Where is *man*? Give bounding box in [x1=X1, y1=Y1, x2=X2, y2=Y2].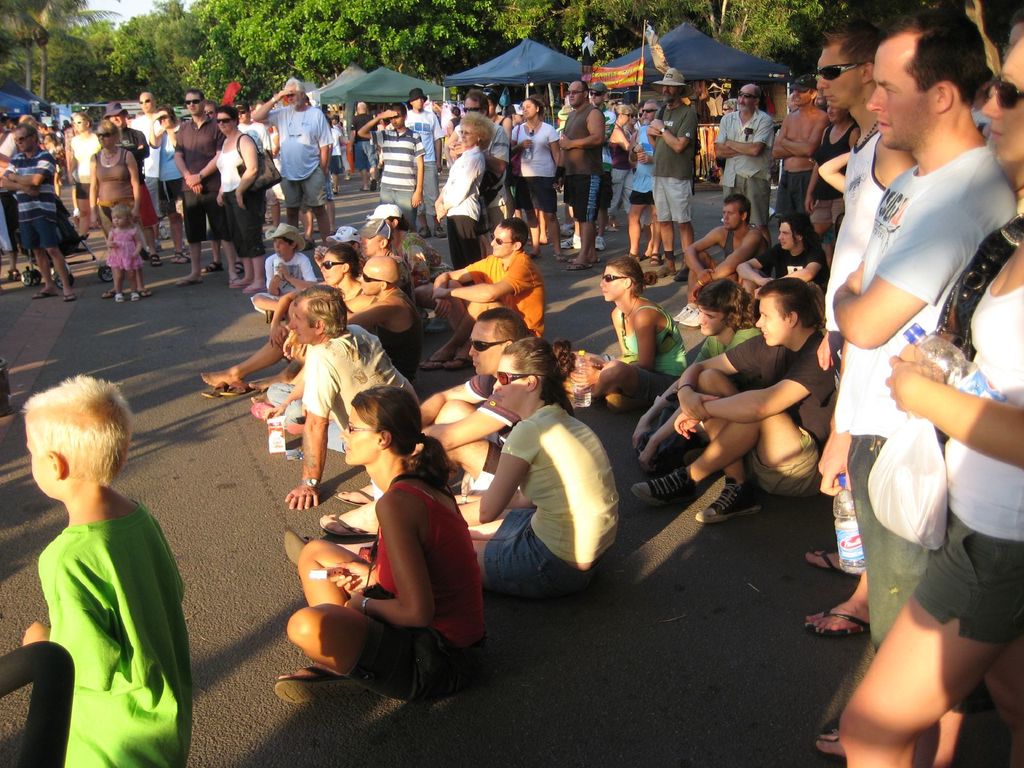
[x1=17, y1=110, x2=47, y2=142].
